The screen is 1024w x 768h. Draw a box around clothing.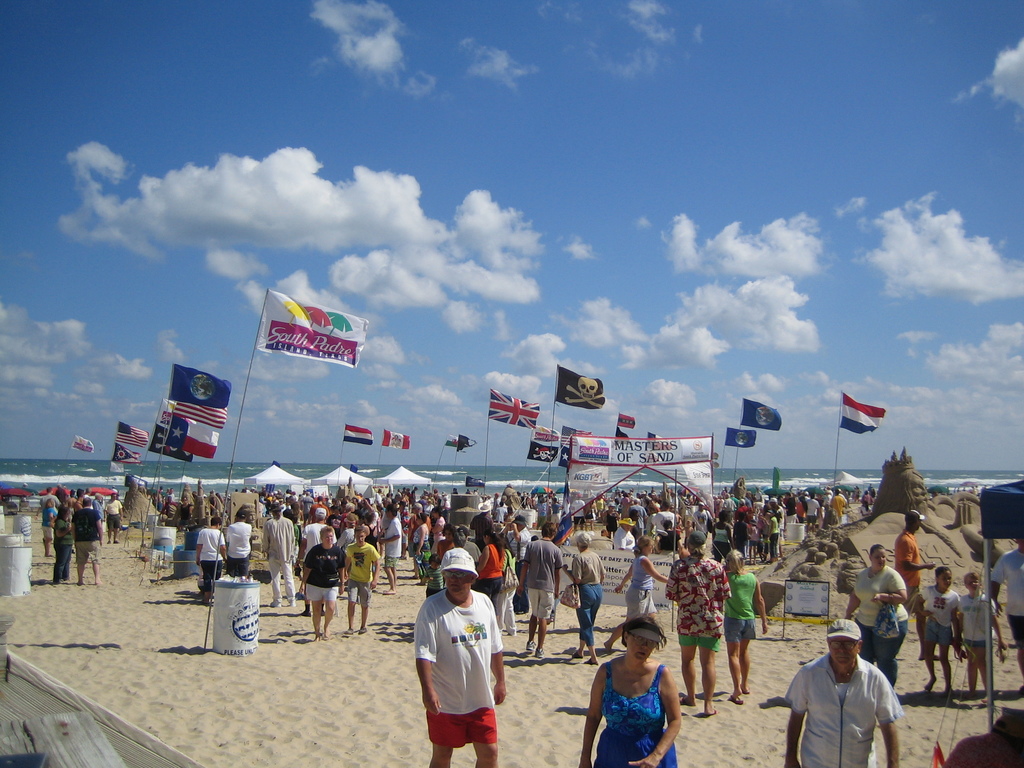
Rect(180, 502, 193, 523).
